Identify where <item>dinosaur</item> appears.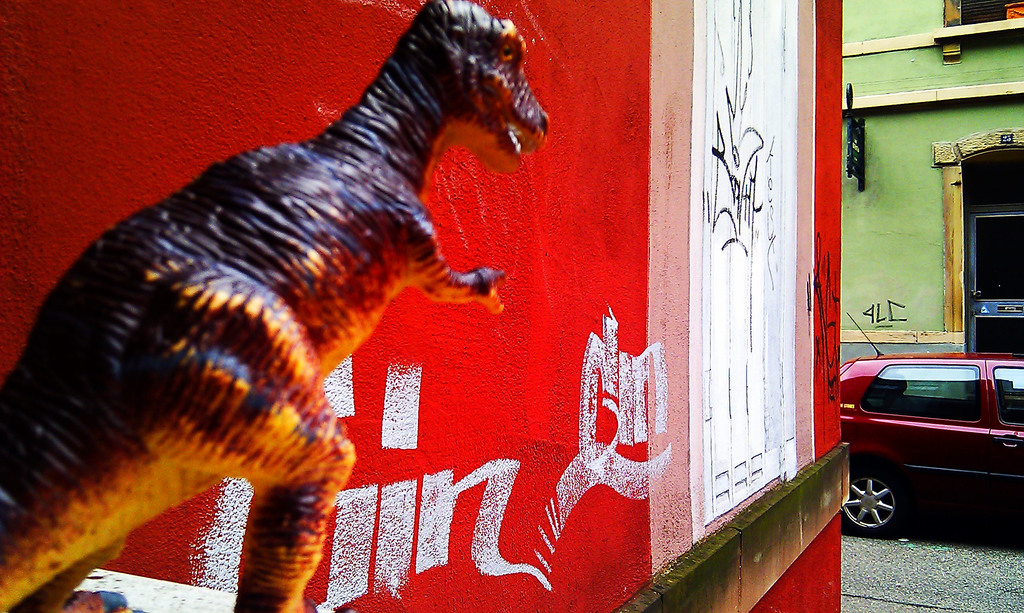
Appears at <region>0, 0, 551, 610</region>.
